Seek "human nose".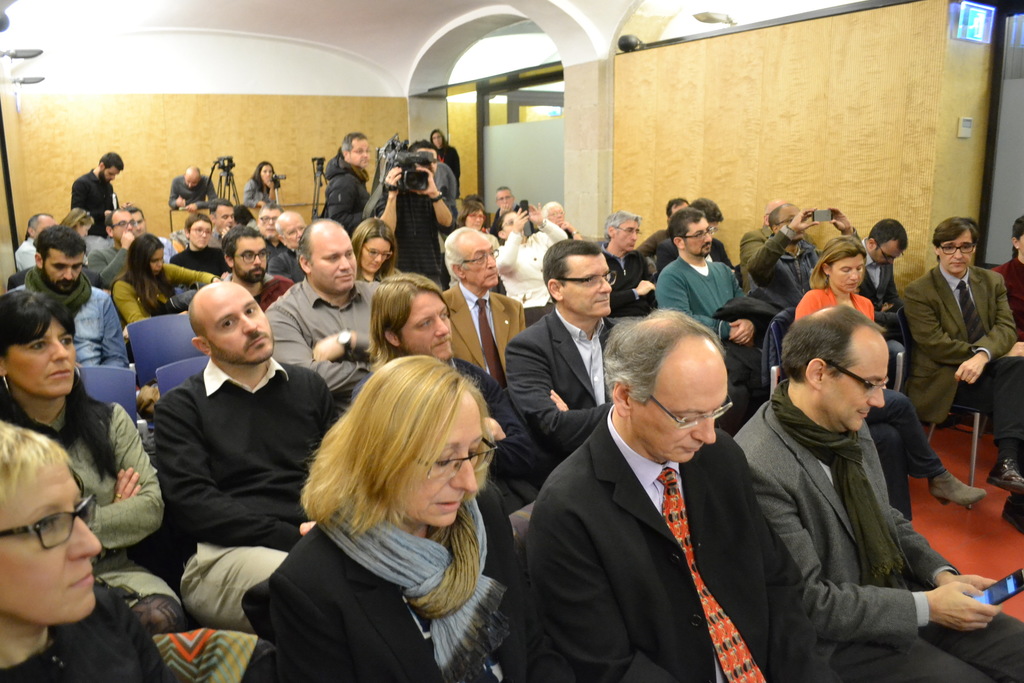
[372, 255, 384, 265].
